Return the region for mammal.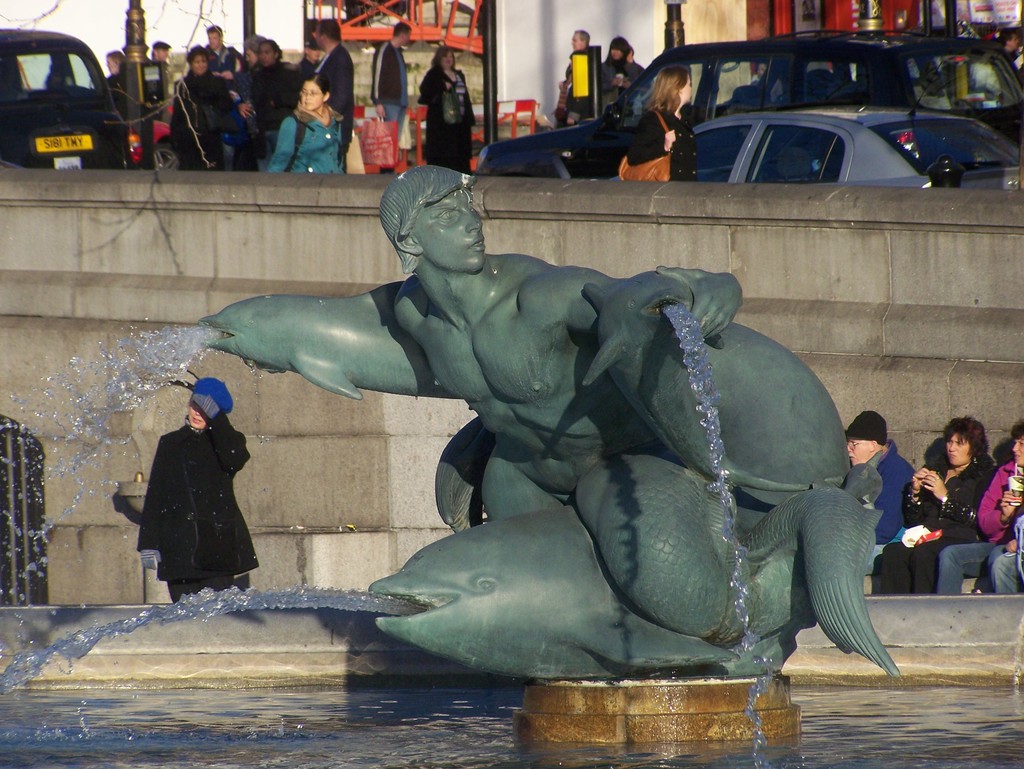
box(378, 163, 745, 523).
